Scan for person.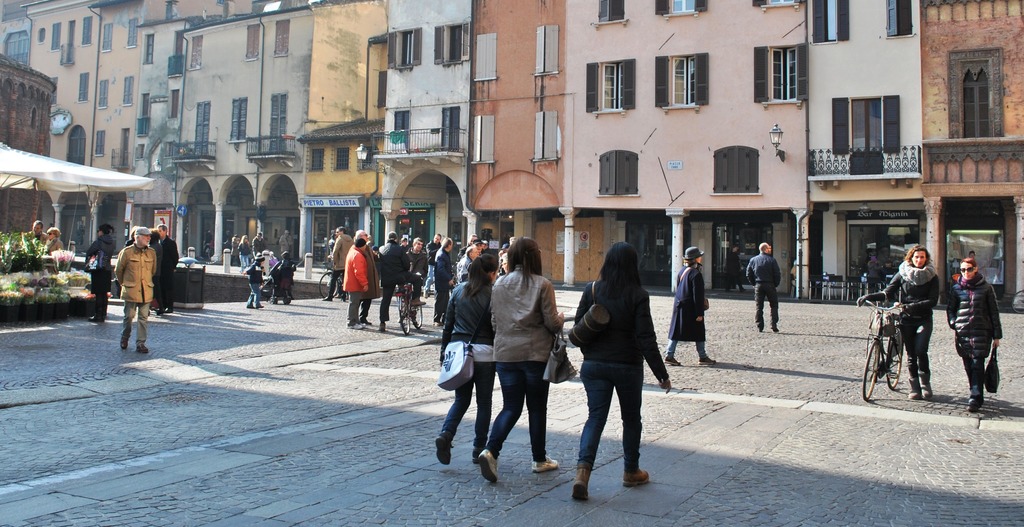
Scan result: <box>431,249,501,464</box>.
